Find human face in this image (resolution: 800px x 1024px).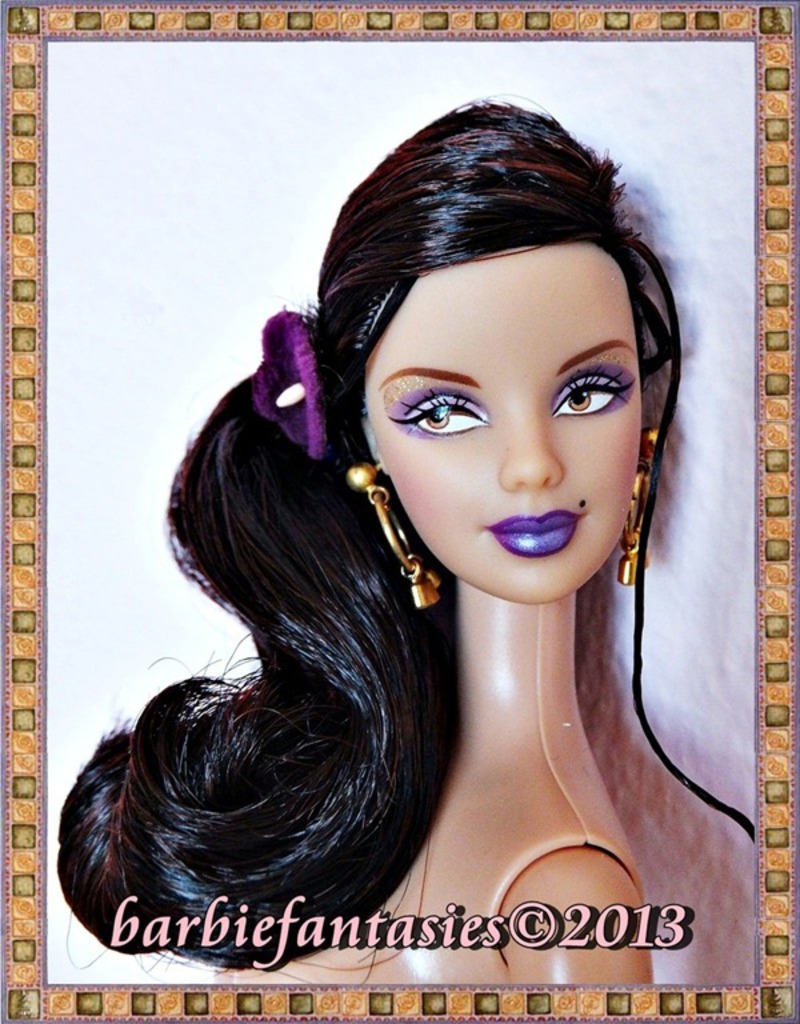
left=377, top=257, right=647, bottom=596.
